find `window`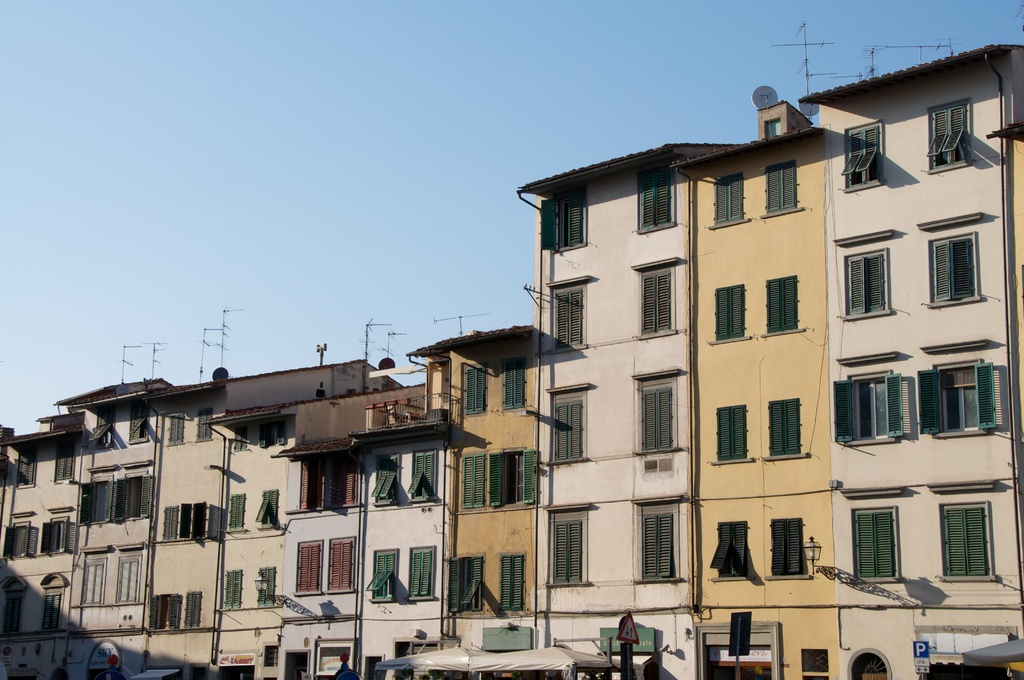
{"x1": 499, "y1": 556, "x2": 528, "y2": 608}
